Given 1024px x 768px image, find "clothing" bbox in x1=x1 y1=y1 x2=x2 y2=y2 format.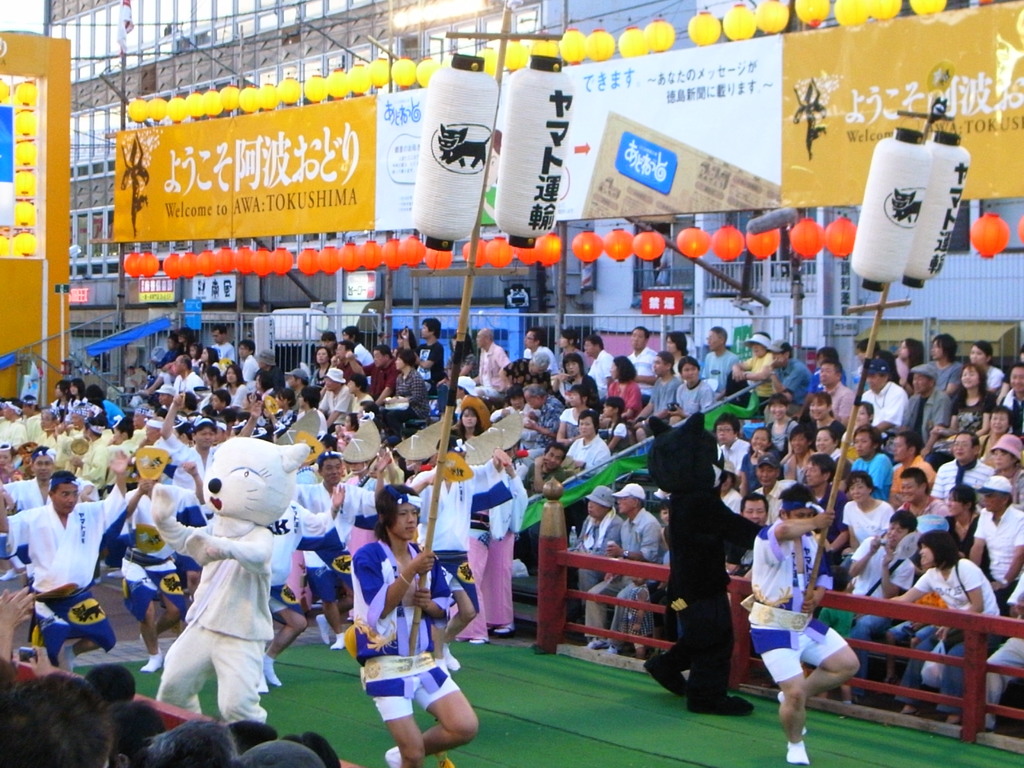
x1=254 y1=371 x2=286 y2=389.
